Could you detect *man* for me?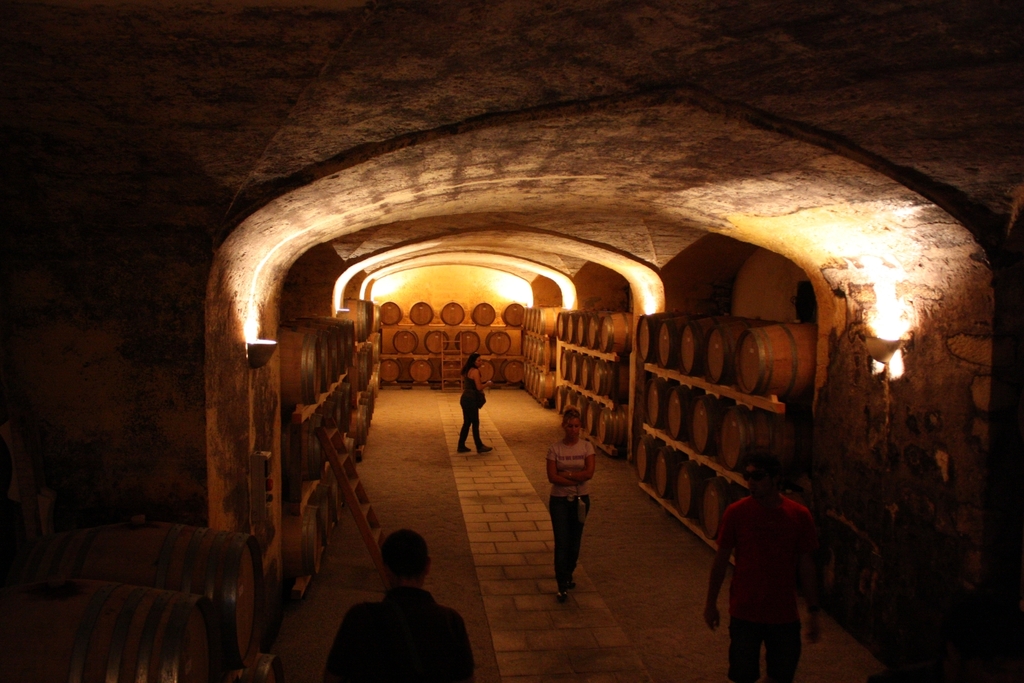
Detection result: <box>321,530,475,682</box>.
